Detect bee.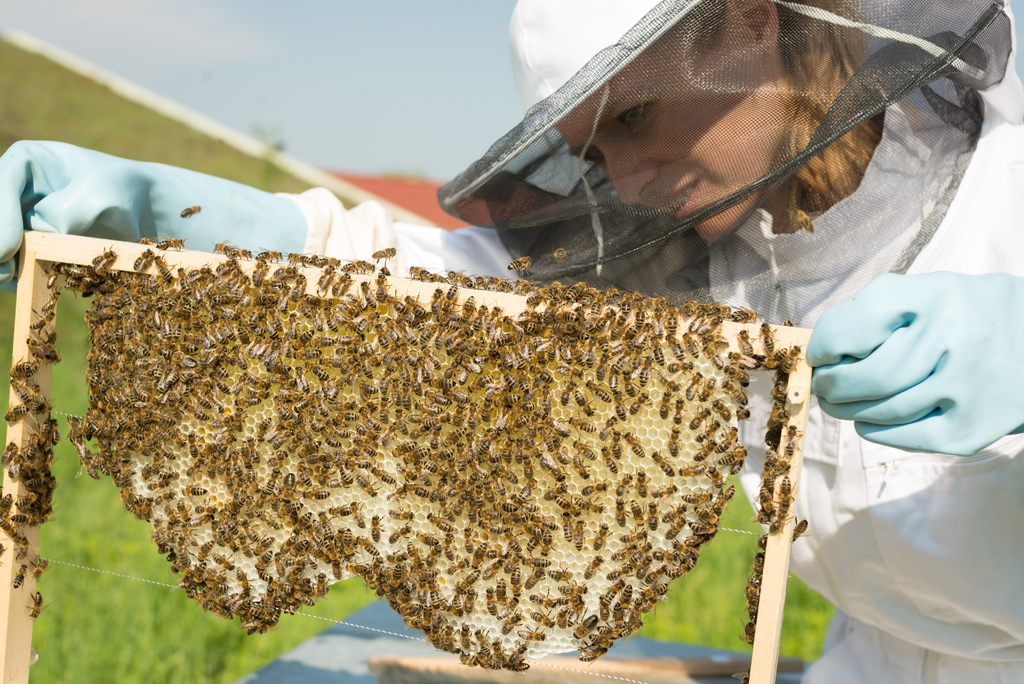
Detected at box=[748, 552, 766, 577].
